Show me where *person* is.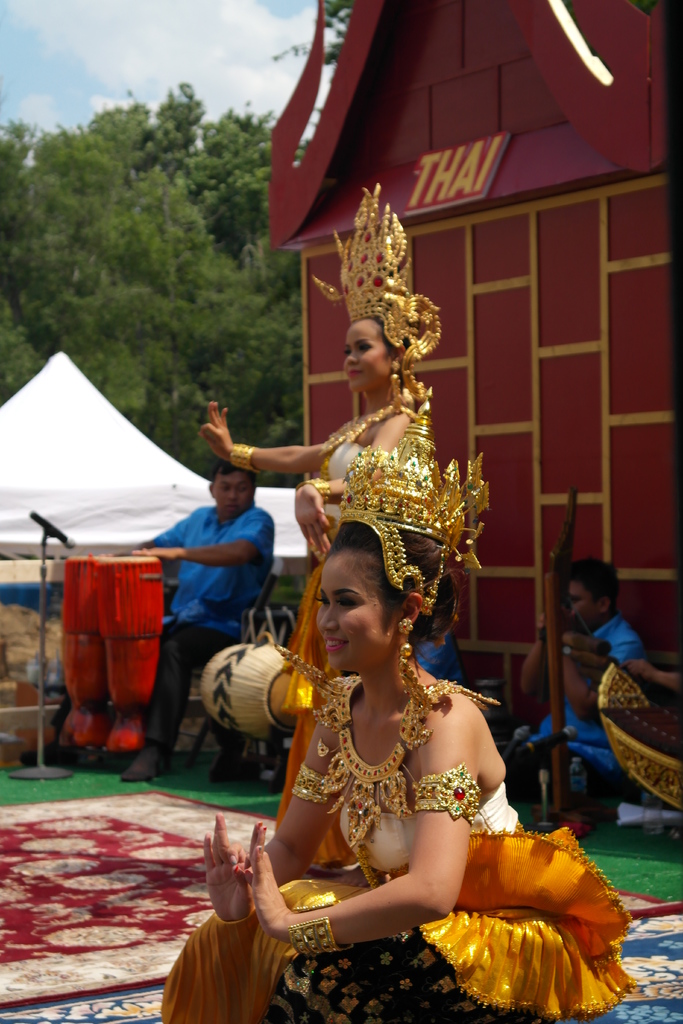
*person* is at (190, 187, 426, 759).
